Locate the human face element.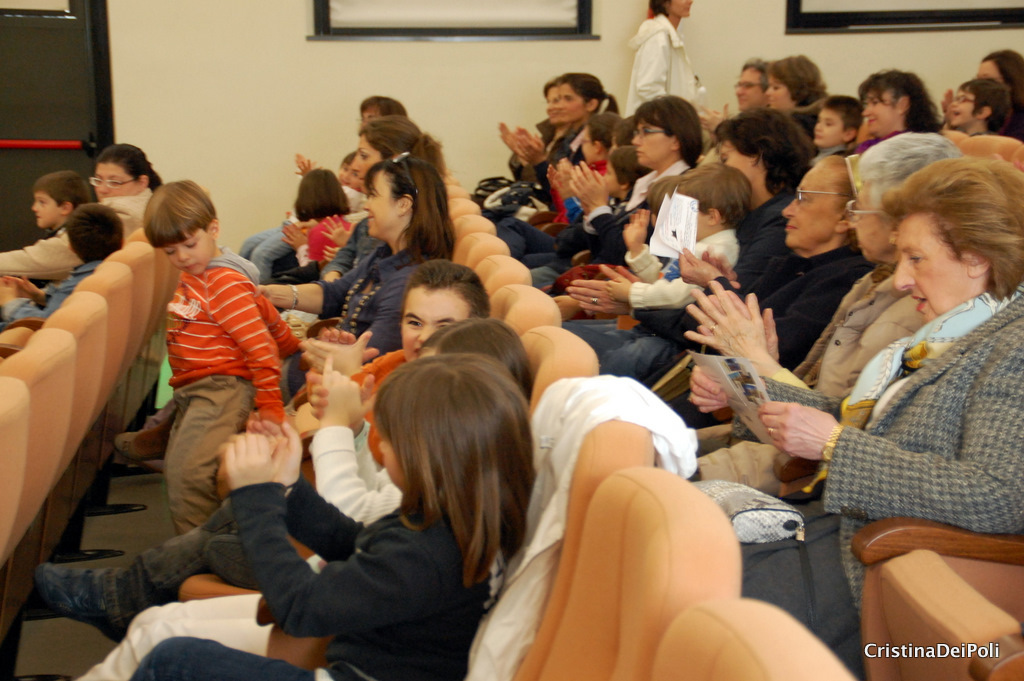
Element bbox: region(93, 164, 144, 200).
